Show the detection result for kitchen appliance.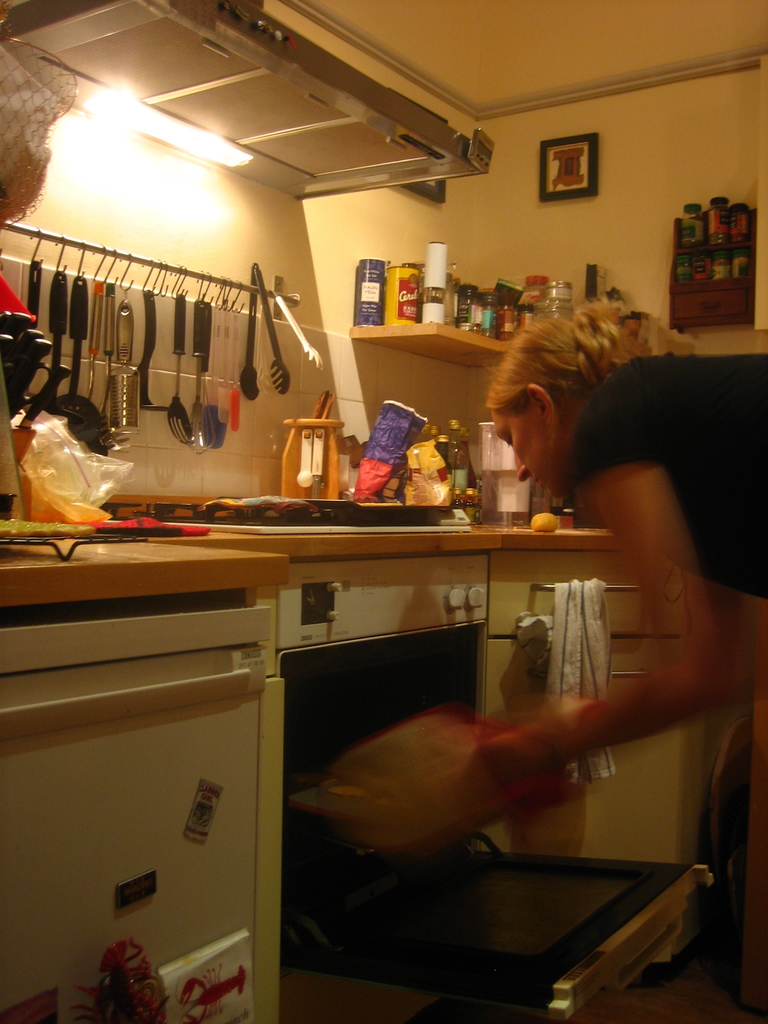
rect(716, 251, 730, 279).
